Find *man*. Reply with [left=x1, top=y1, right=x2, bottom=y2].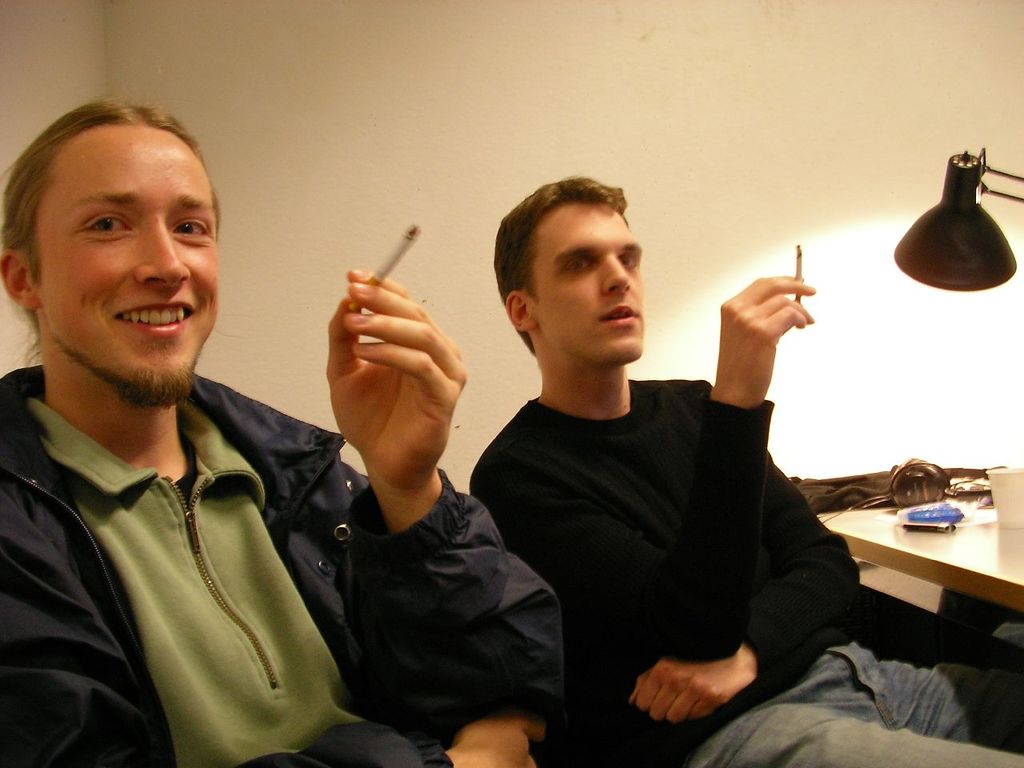
[left=461, top=171, right=1023, bottom=767].
